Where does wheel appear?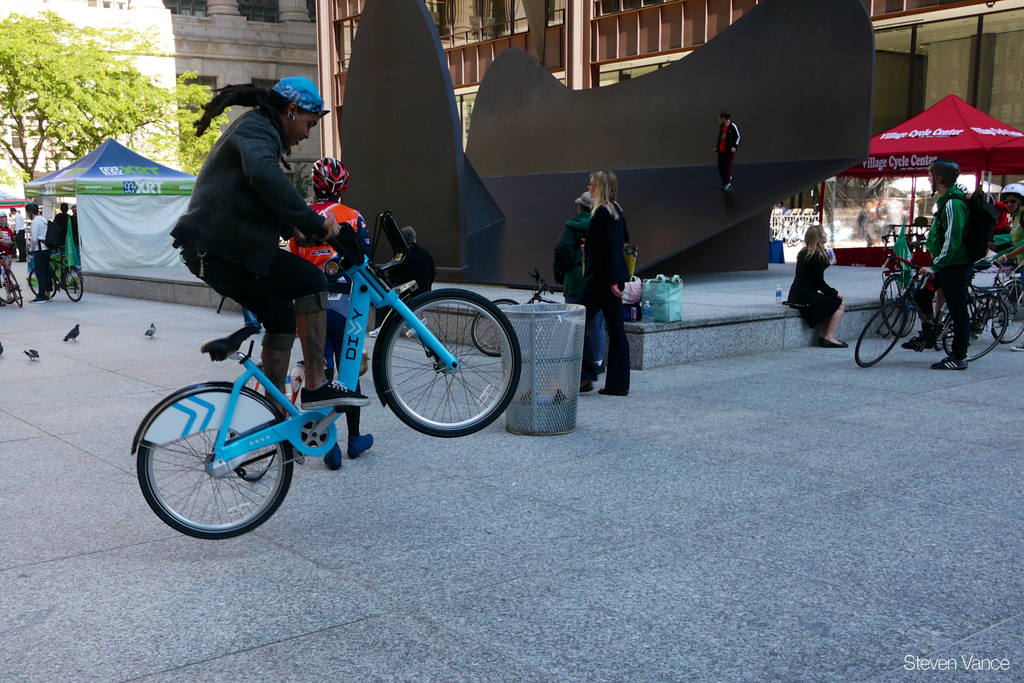
Appears at locate(4, 267, 29, 306).
